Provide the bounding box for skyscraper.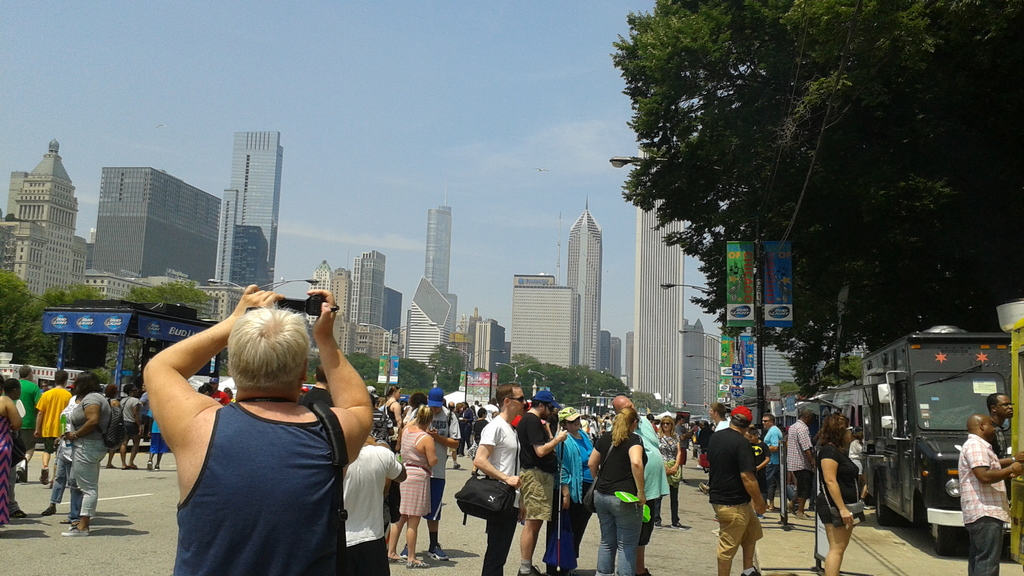
<bbox>632, 150, 682, 413</bbox>.
